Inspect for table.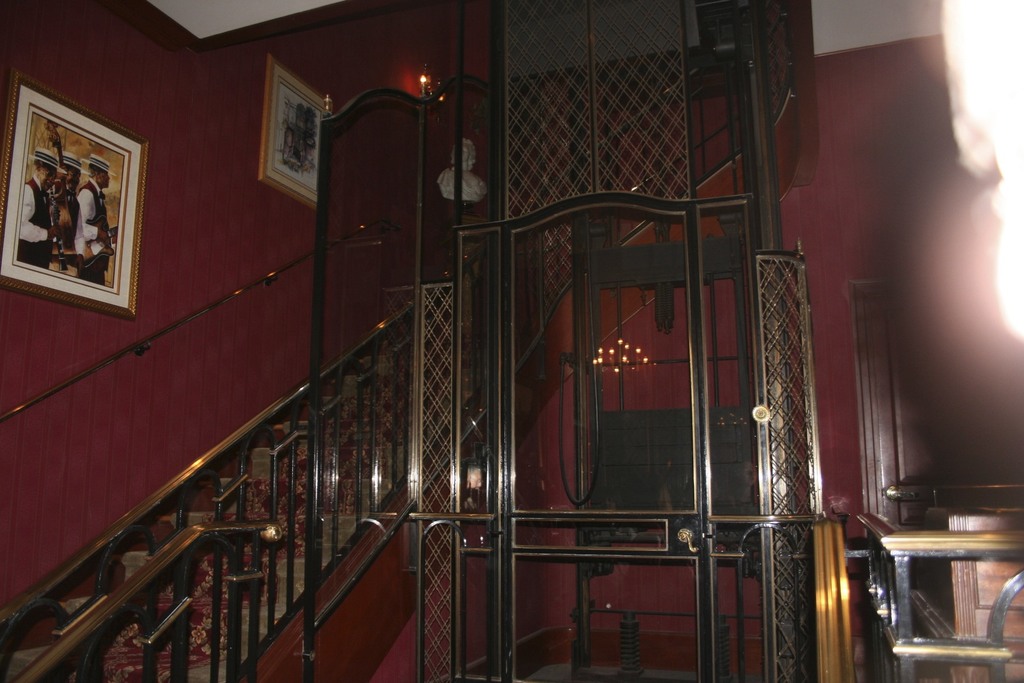
Inspection: [x1=883, y1=529, x2=1023, y2=682].
